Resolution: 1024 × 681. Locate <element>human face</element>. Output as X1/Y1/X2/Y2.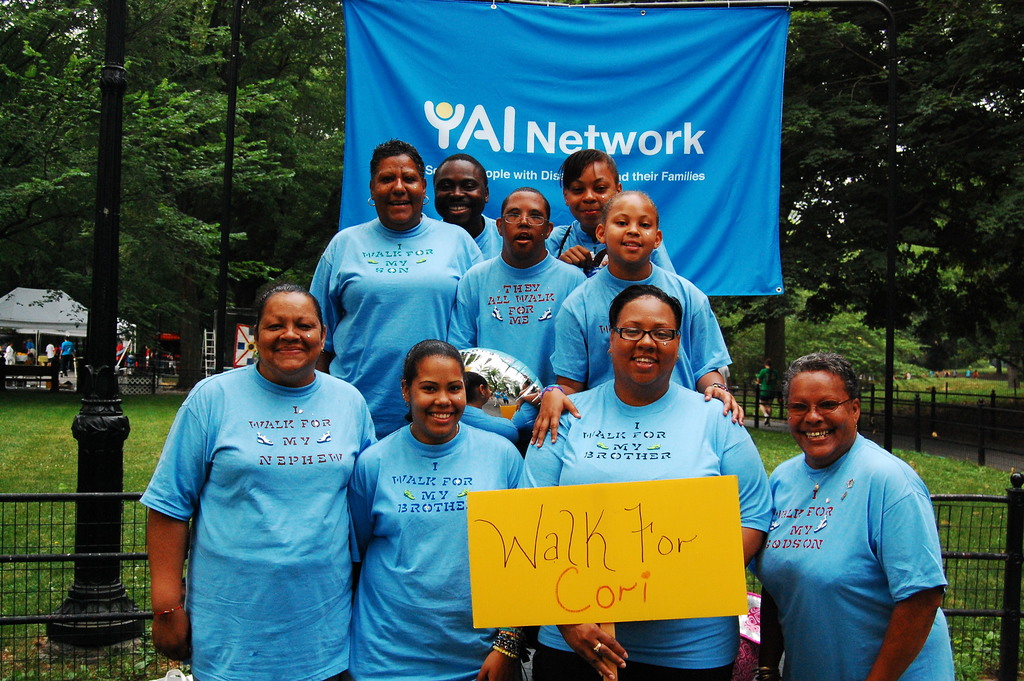
613/293/678/389.
